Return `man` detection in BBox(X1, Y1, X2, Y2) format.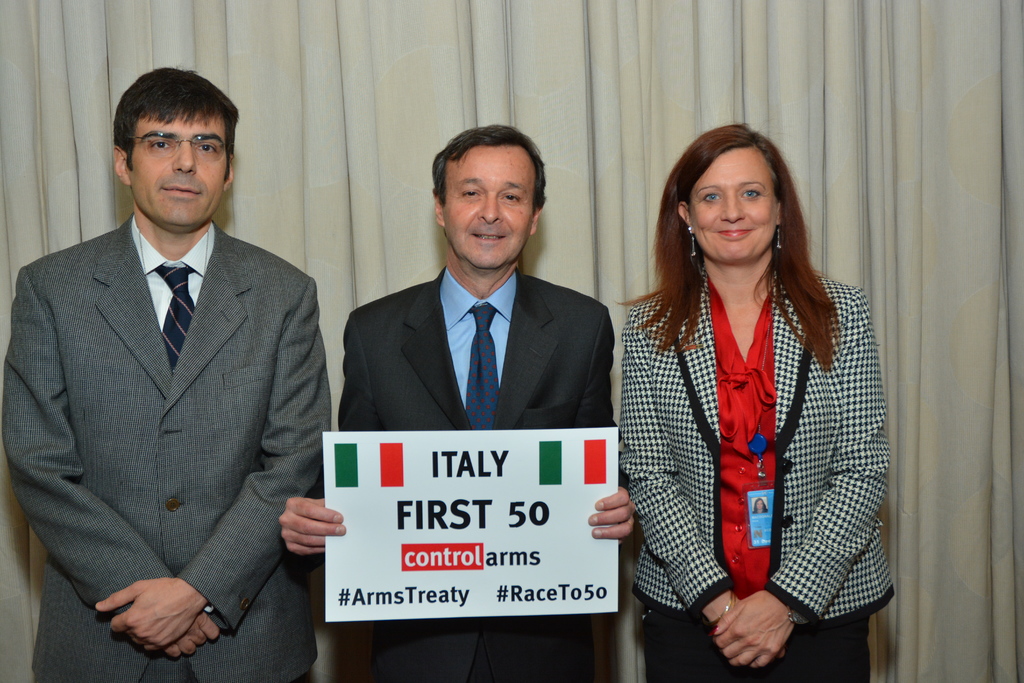
BBox(274, 118, 640, 682).
